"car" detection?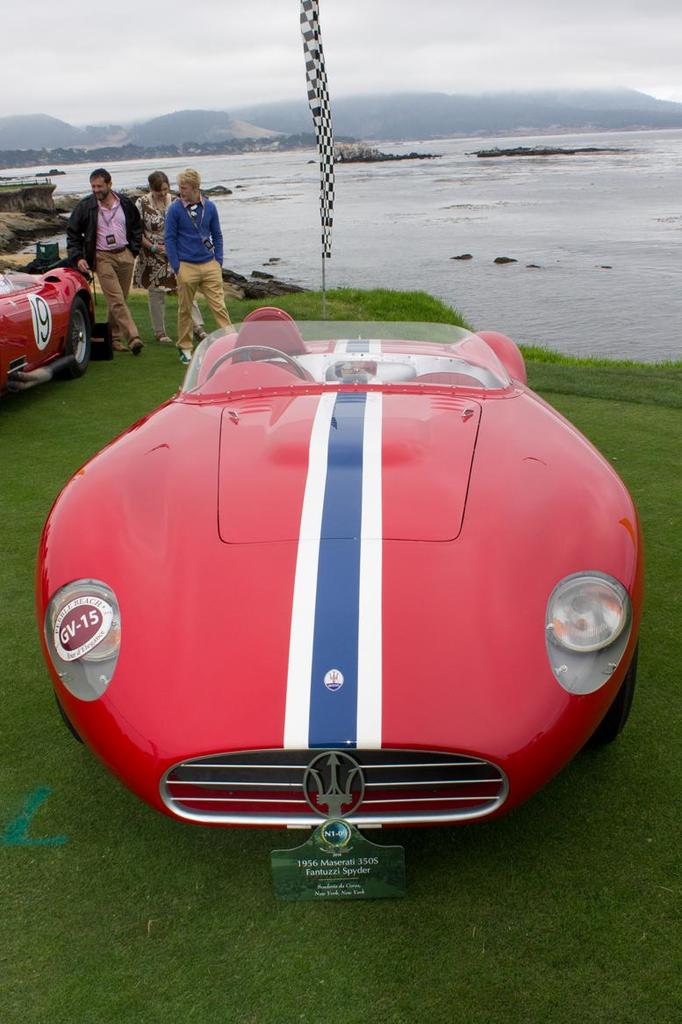
<box>0,269,111,396</box>
